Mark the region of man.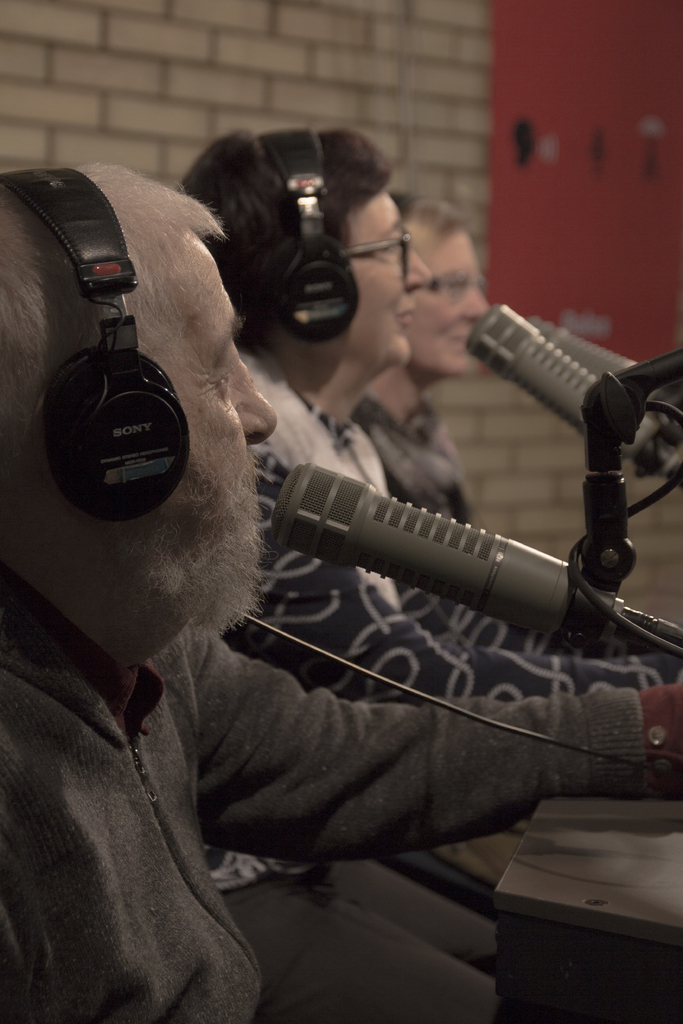
Region: crop(0, 164, 670, 1023).
